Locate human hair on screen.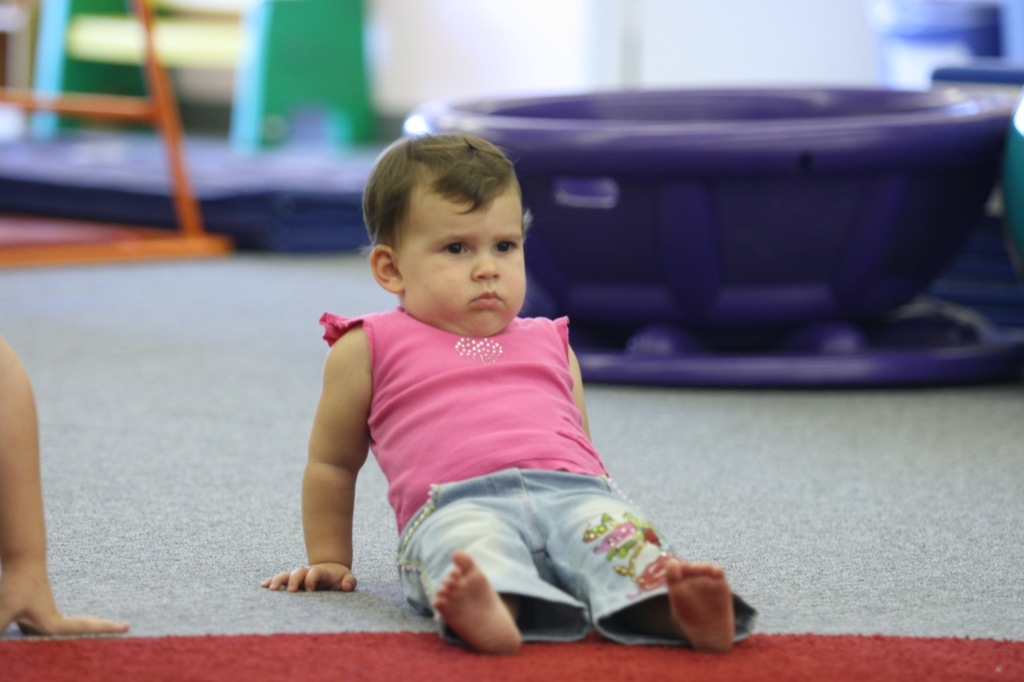
On screen at (x1=356, y1=129, x2=528, y2=253).
